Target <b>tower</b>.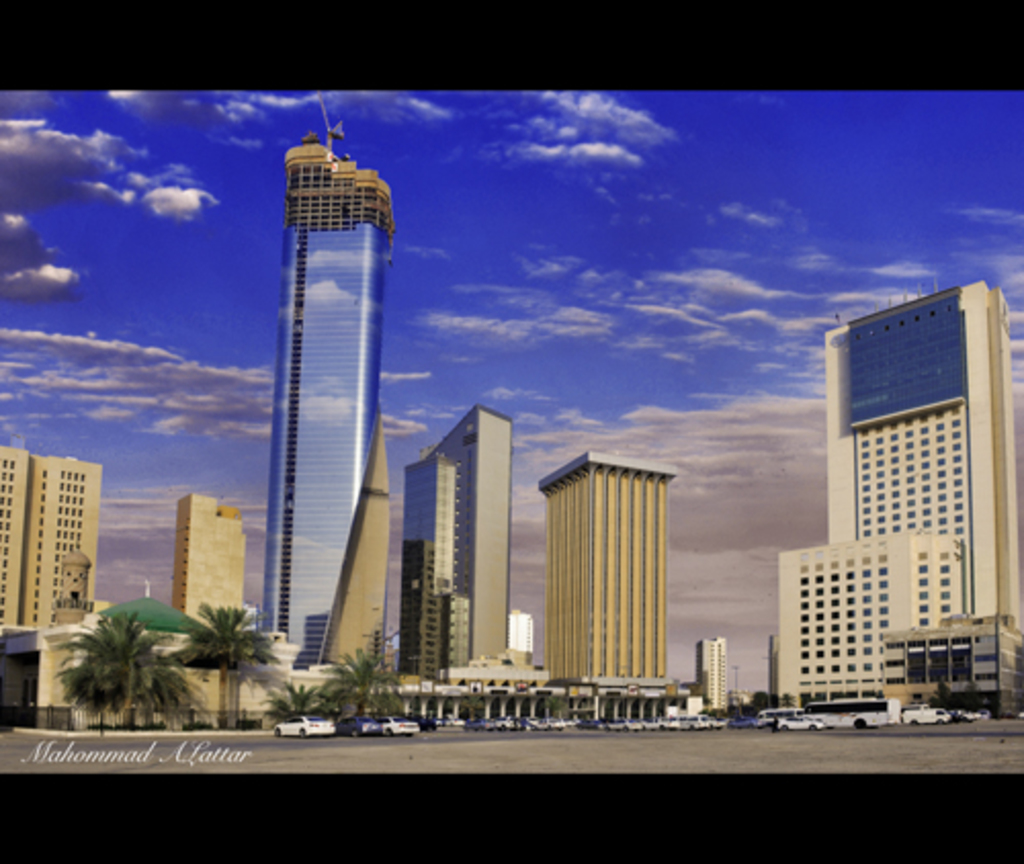
Target region: 262,92,397,682.
